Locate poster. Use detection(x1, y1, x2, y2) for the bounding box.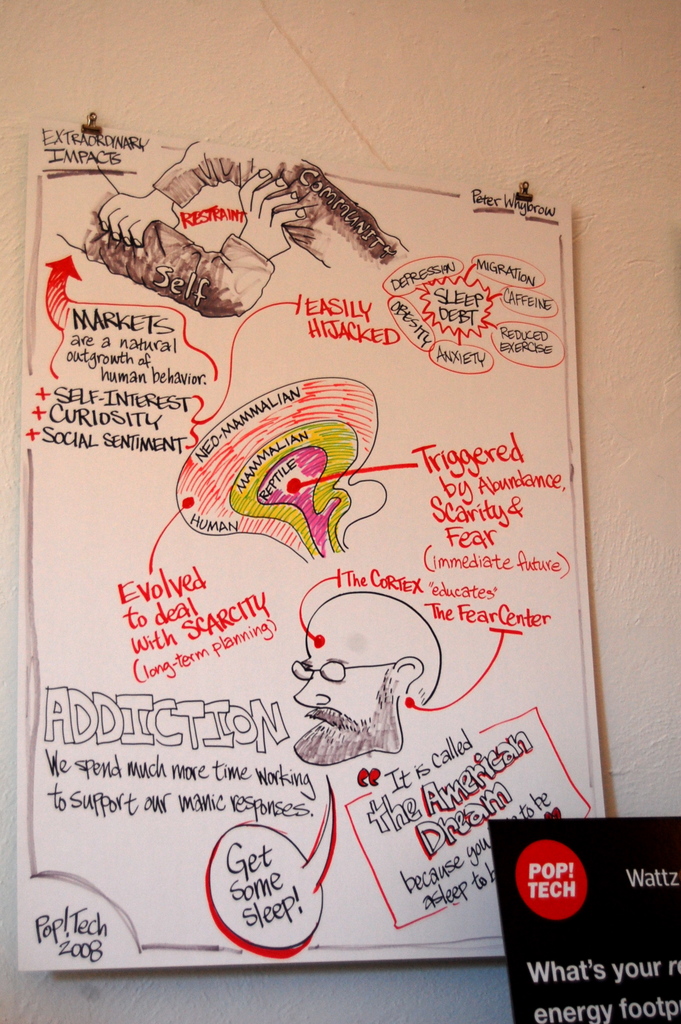
detection(484, 820, 680, 1023).
